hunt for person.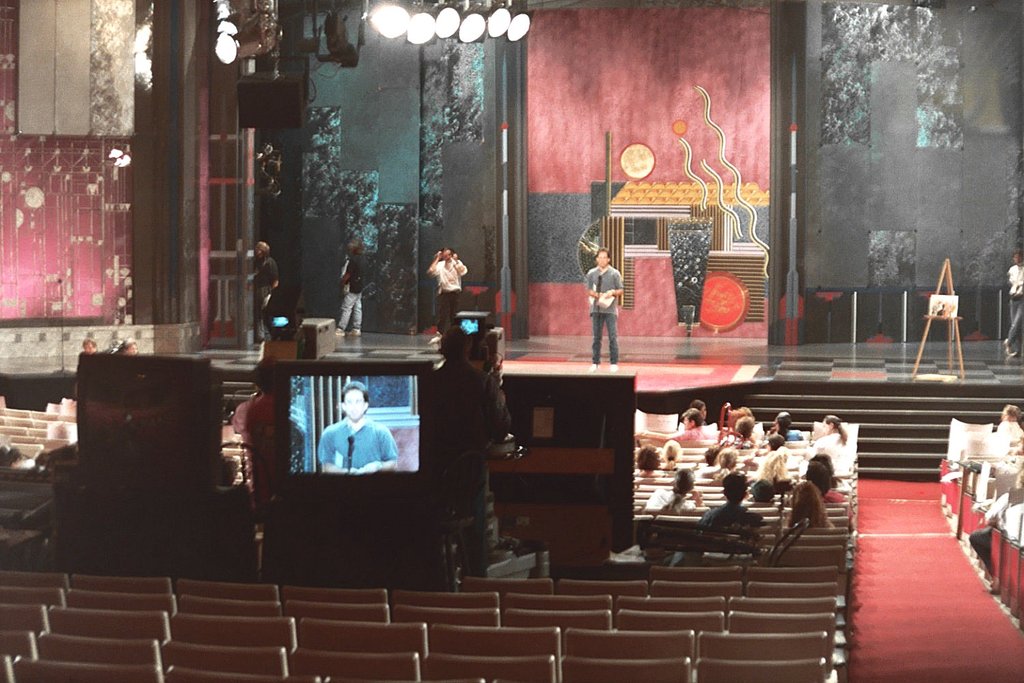
Hunted down at 782, 477, 828, 526.
